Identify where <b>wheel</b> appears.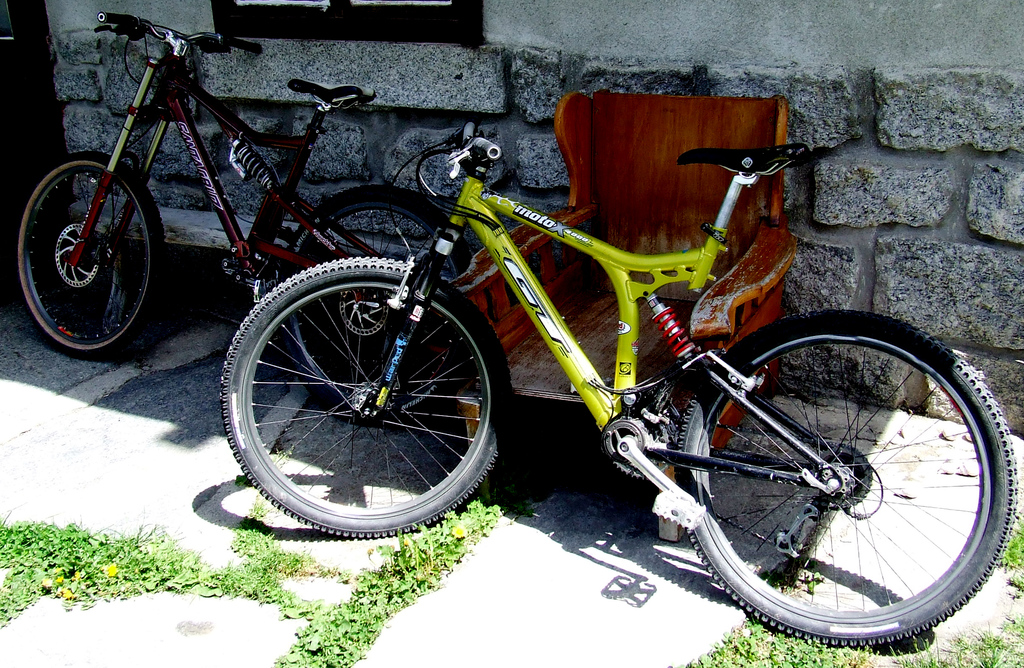
Appears at bbox(285, 183, 474, 414).
